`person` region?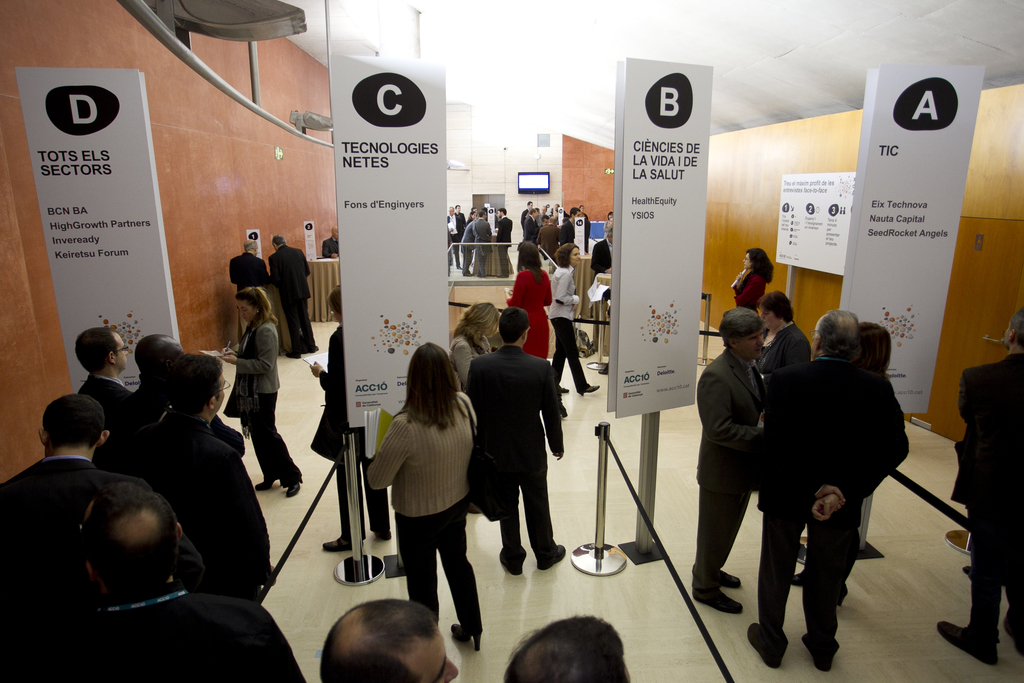
Rect(310, 286, 390, 552)
